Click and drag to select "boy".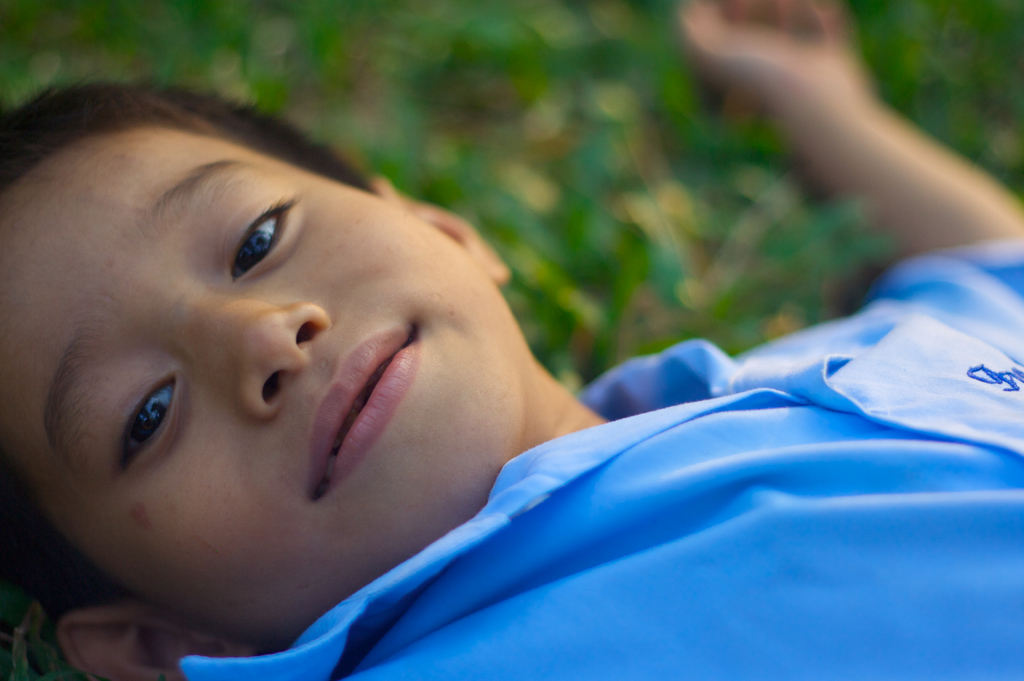
Selection: 0/0/1023/680.
